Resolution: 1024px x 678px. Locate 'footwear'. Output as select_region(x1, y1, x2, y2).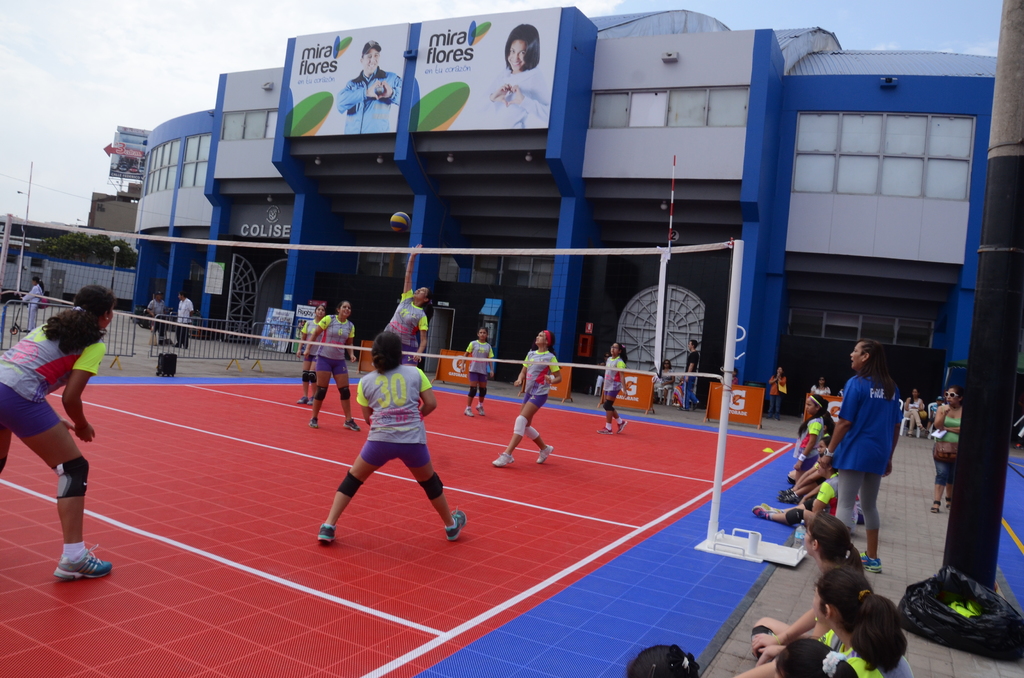
select_region(752, 506, 767, 517).
